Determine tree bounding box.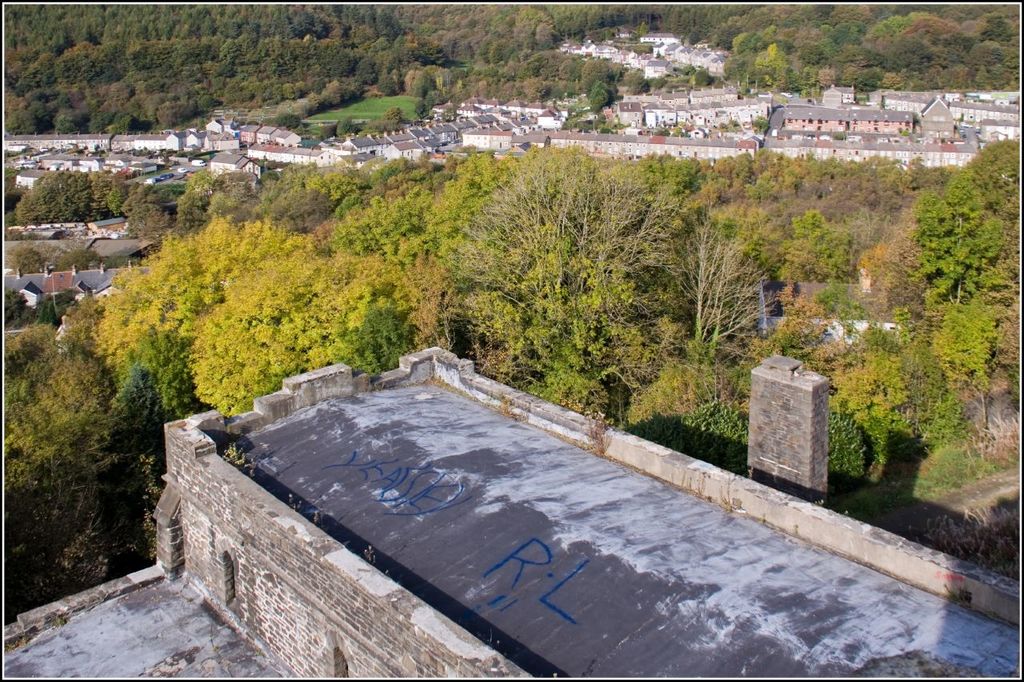
Determined: (84,114,103,134).
